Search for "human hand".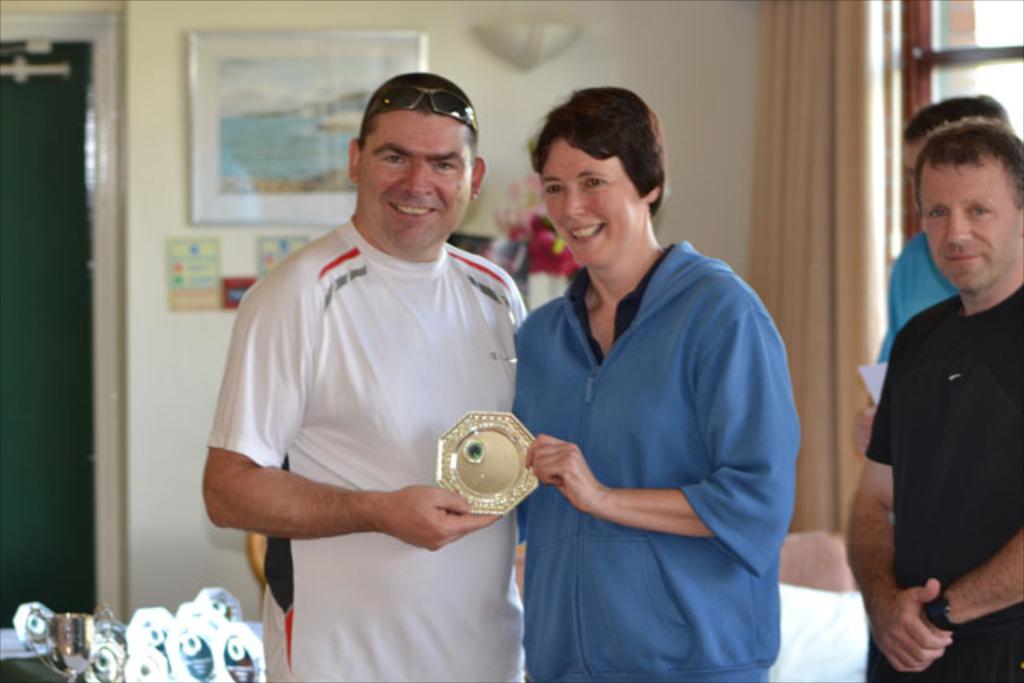
Found at <box>869,573,955,677</box>.
